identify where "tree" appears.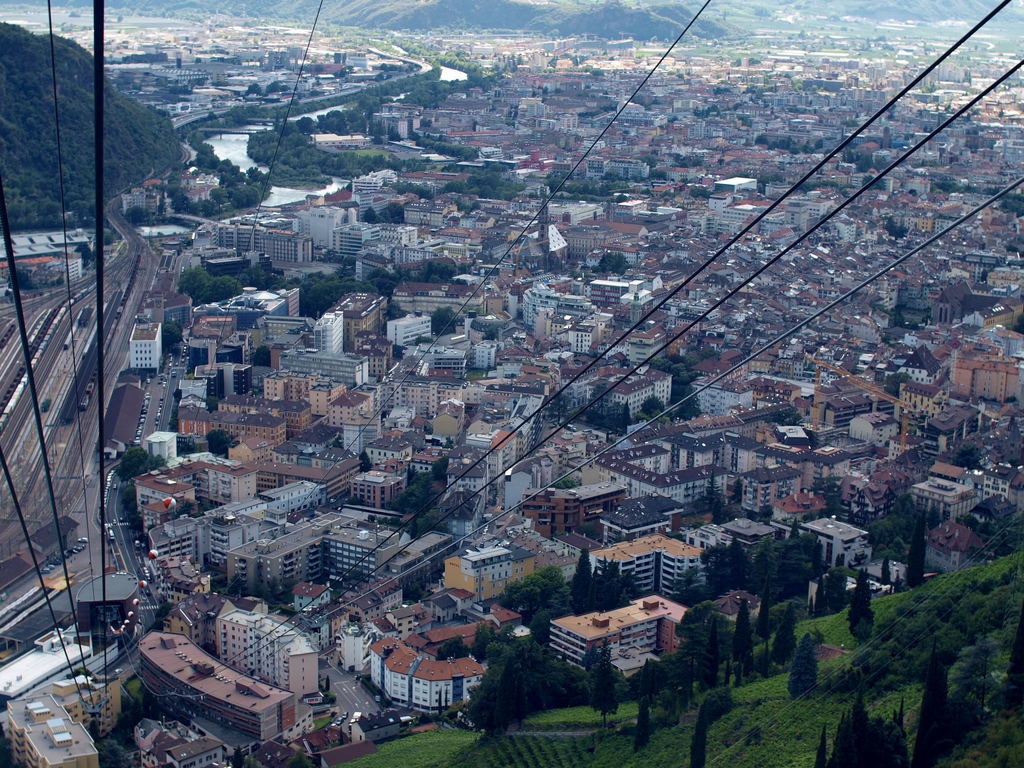
Appears at 711/493/741/529.
